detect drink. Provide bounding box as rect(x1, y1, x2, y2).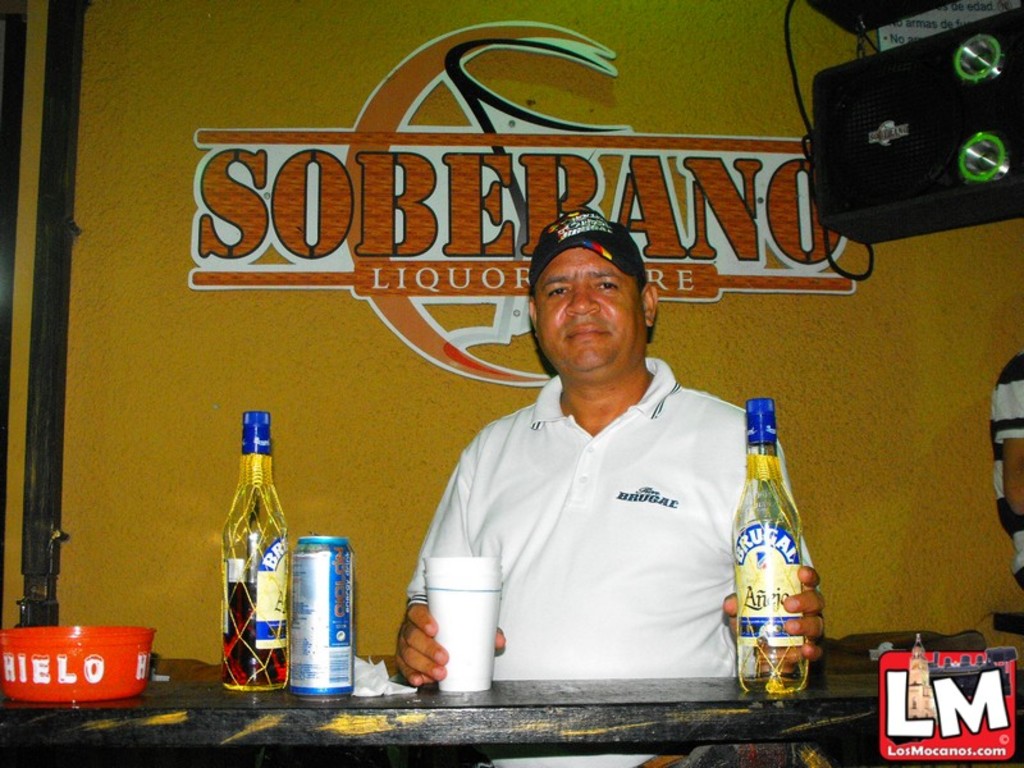
rect(733, 410, 817, 708).
